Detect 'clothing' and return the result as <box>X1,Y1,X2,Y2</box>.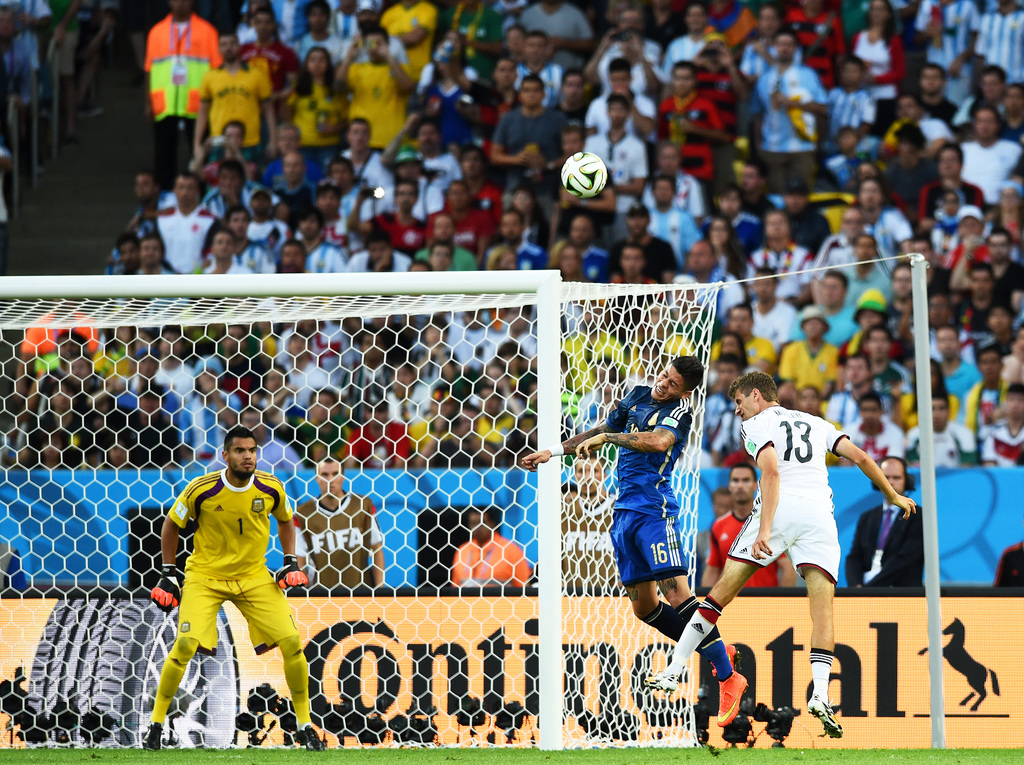
<box>934,205,961,243</box>.
